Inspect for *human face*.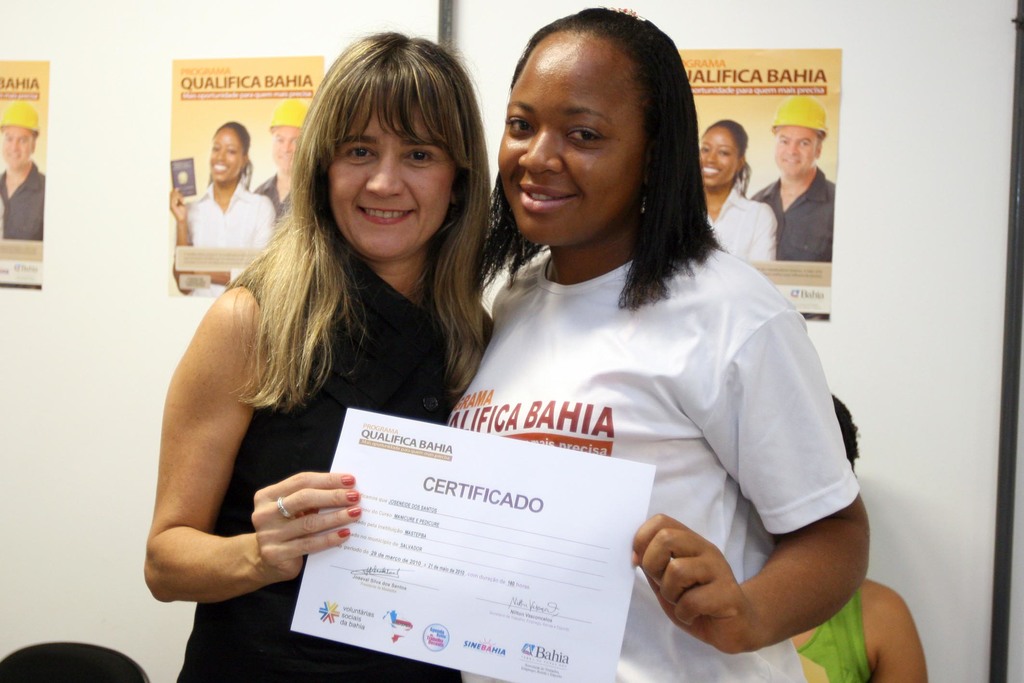
Inspection: rect(273, 125, 305, 172).
